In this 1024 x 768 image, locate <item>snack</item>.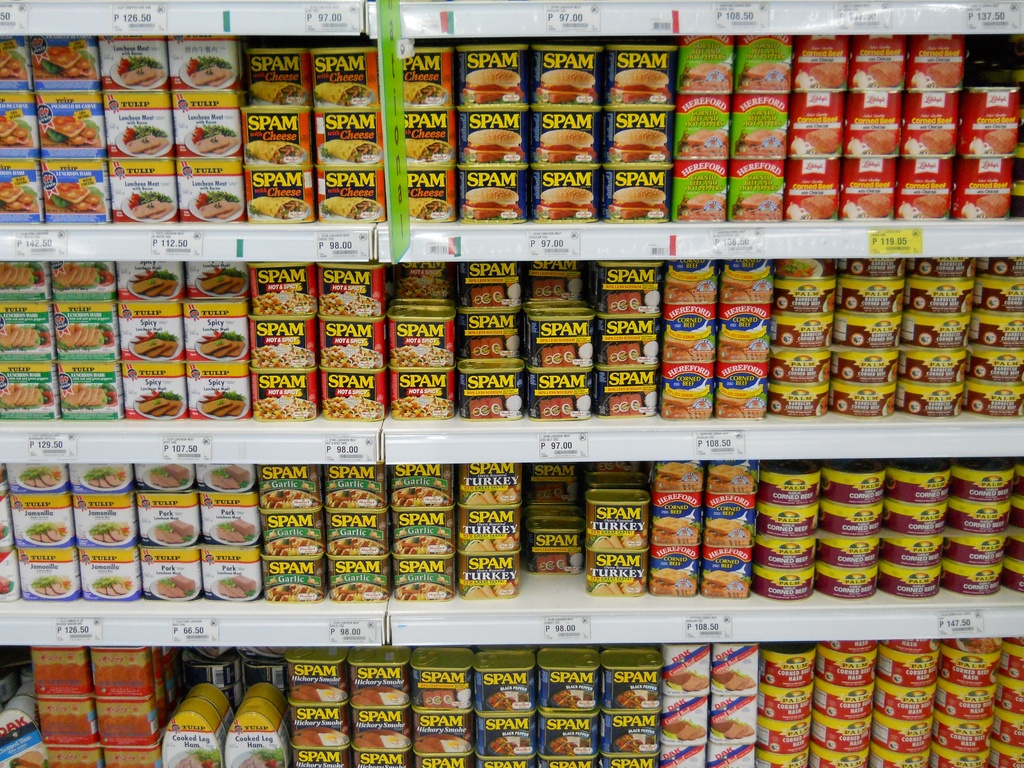
Bounding box: 164, 398, 182, 413.
